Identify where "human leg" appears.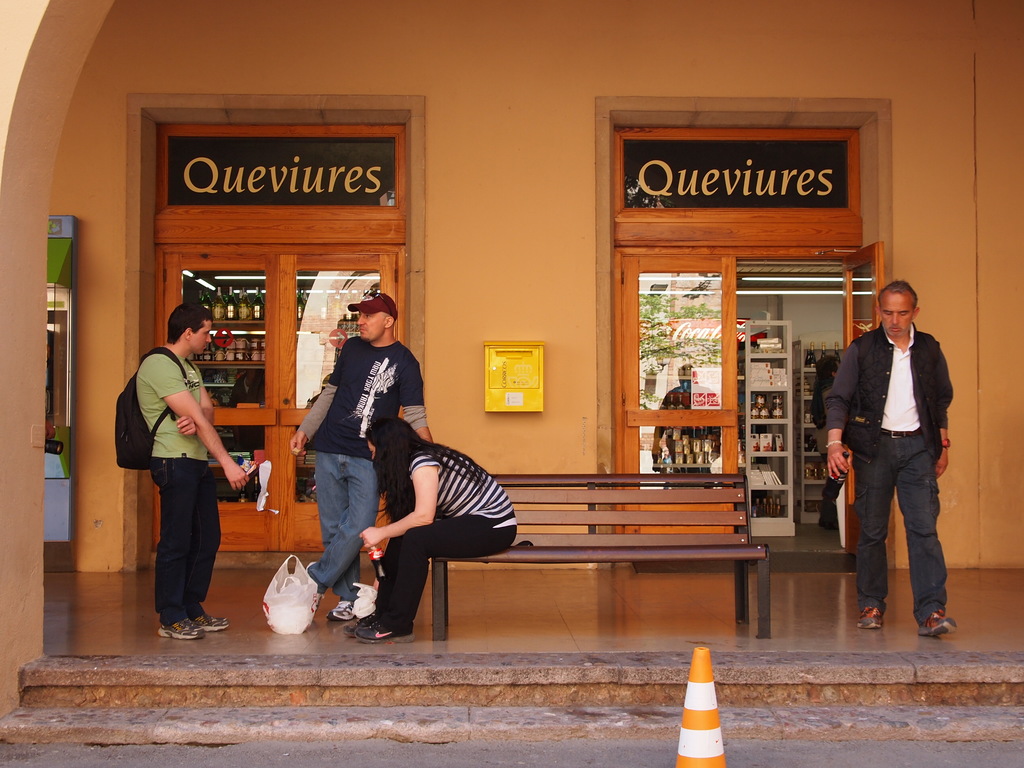
Appears at (left=152, top=462, right=235, bottom=637).
